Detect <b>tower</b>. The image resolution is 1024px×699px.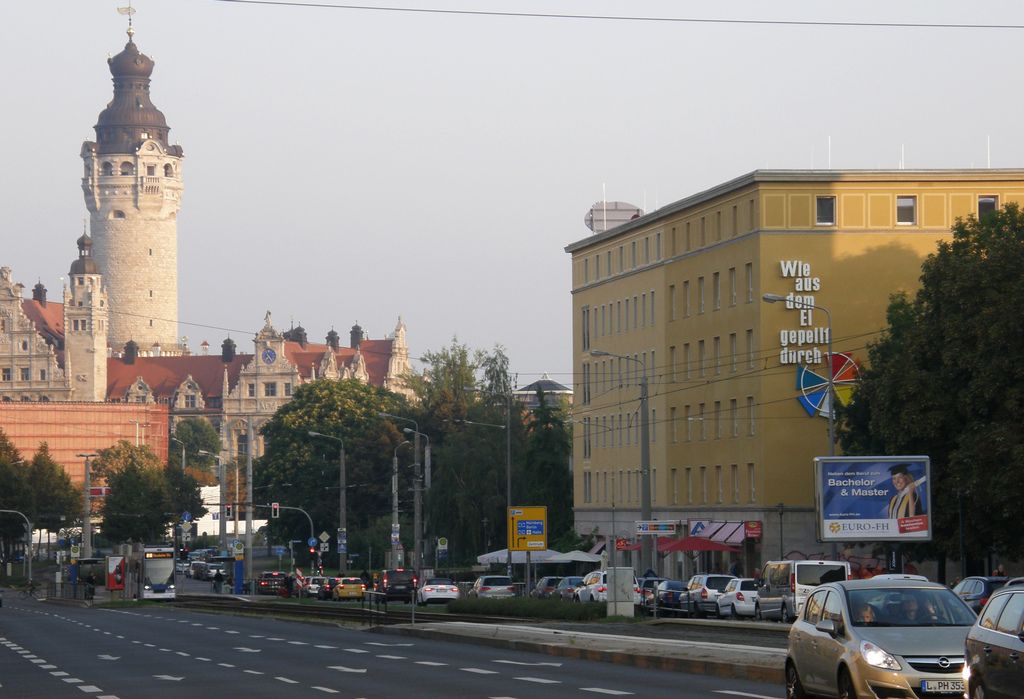
x1=64 y1=35 x2=201 y2=366.
